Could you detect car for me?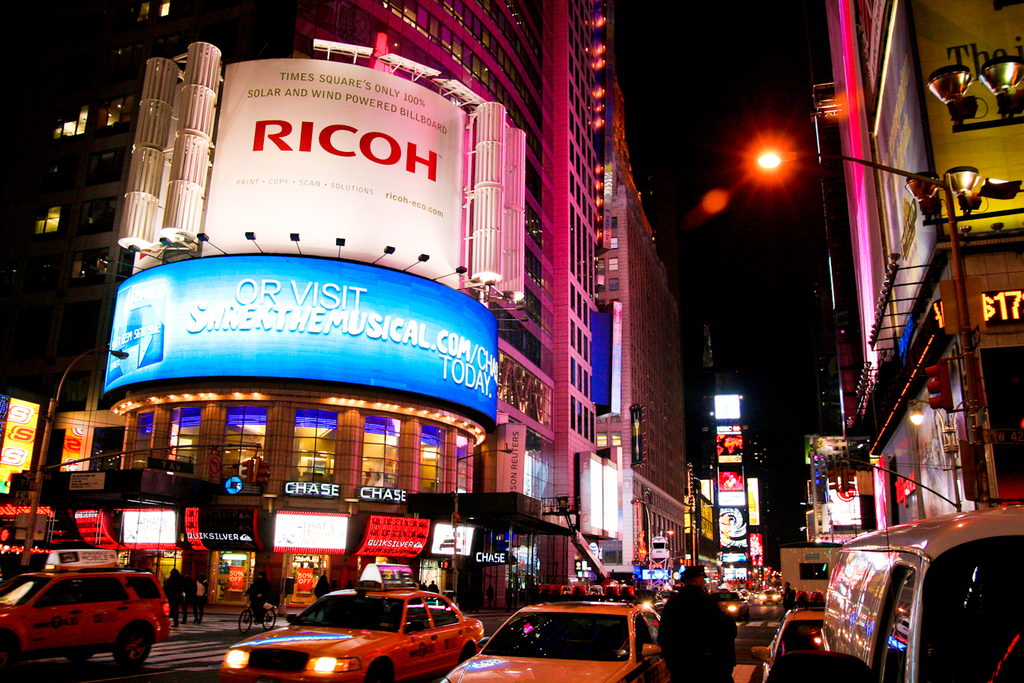
Detection result: (748,597,828,682).
